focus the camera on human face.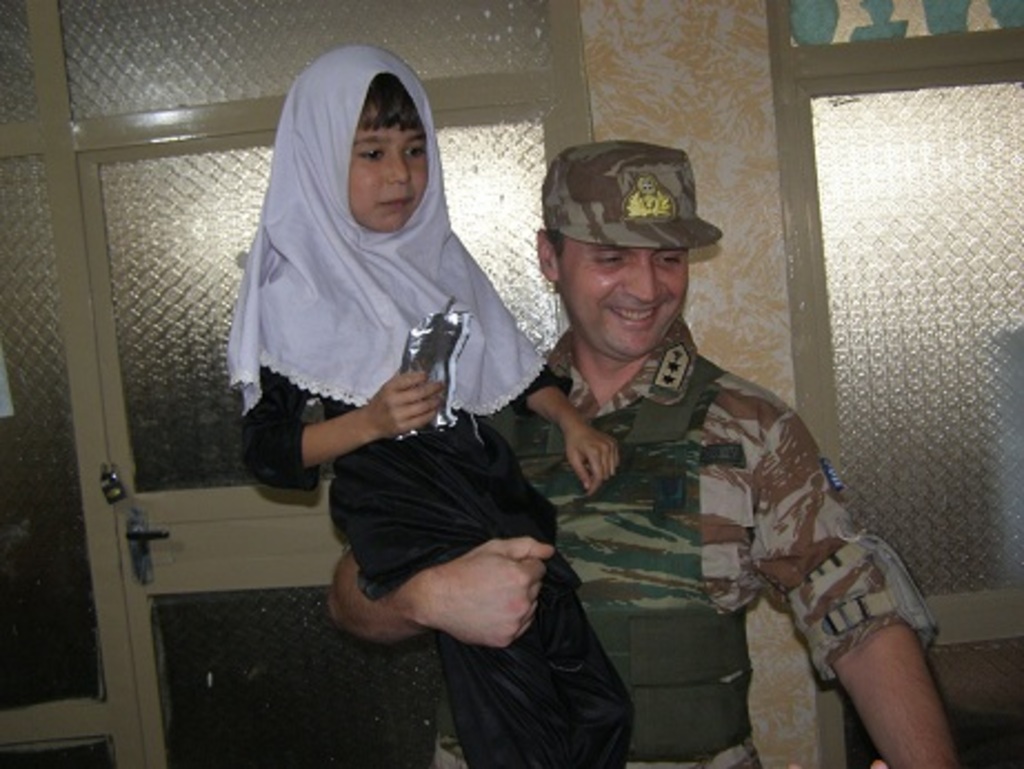
Focus region: {"x1": 351, "y1": 107, "x2": 429, "y2": 231}.
